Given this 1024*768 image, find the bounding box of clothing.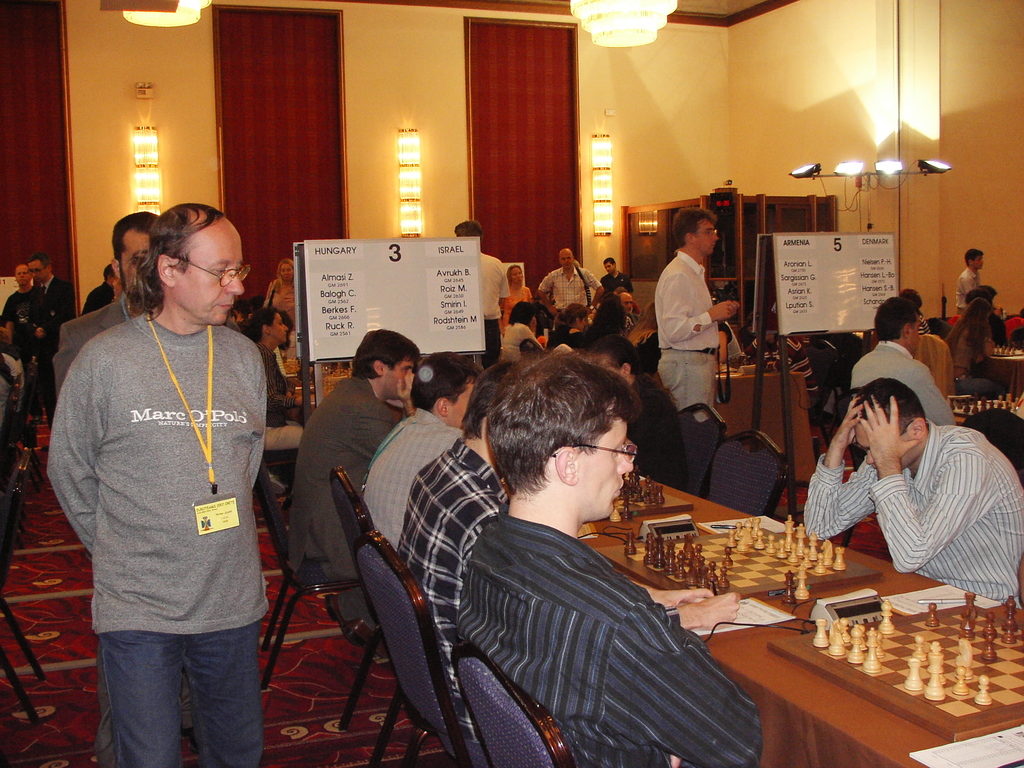
box=[4, 296, 32, 381].
